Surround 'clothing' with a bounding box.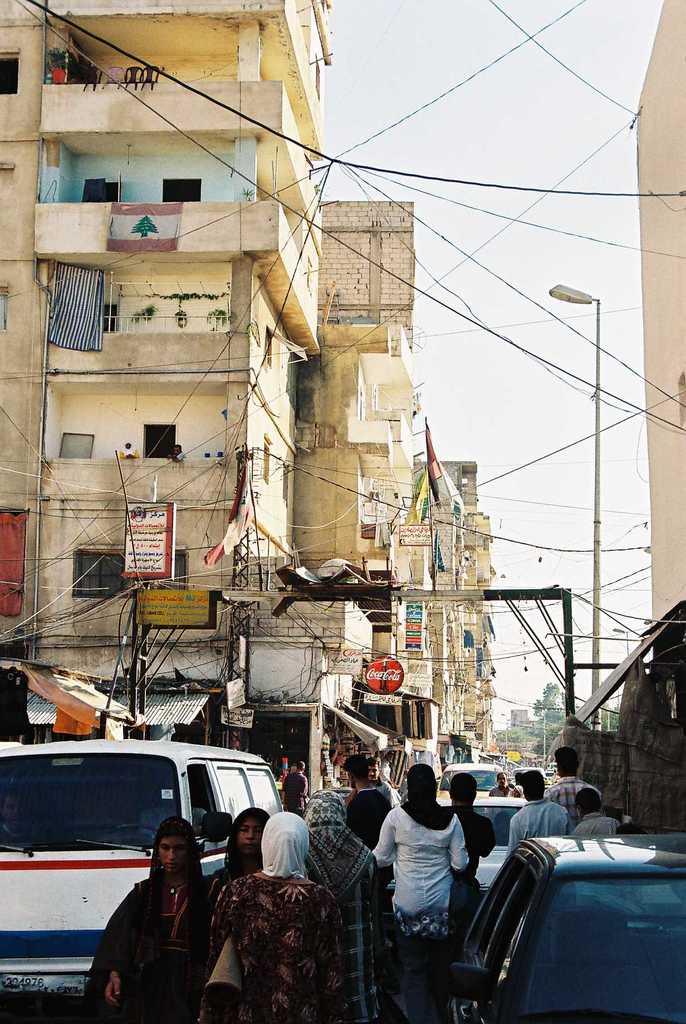
[left=308, top=801, right=390, bottom=981].
